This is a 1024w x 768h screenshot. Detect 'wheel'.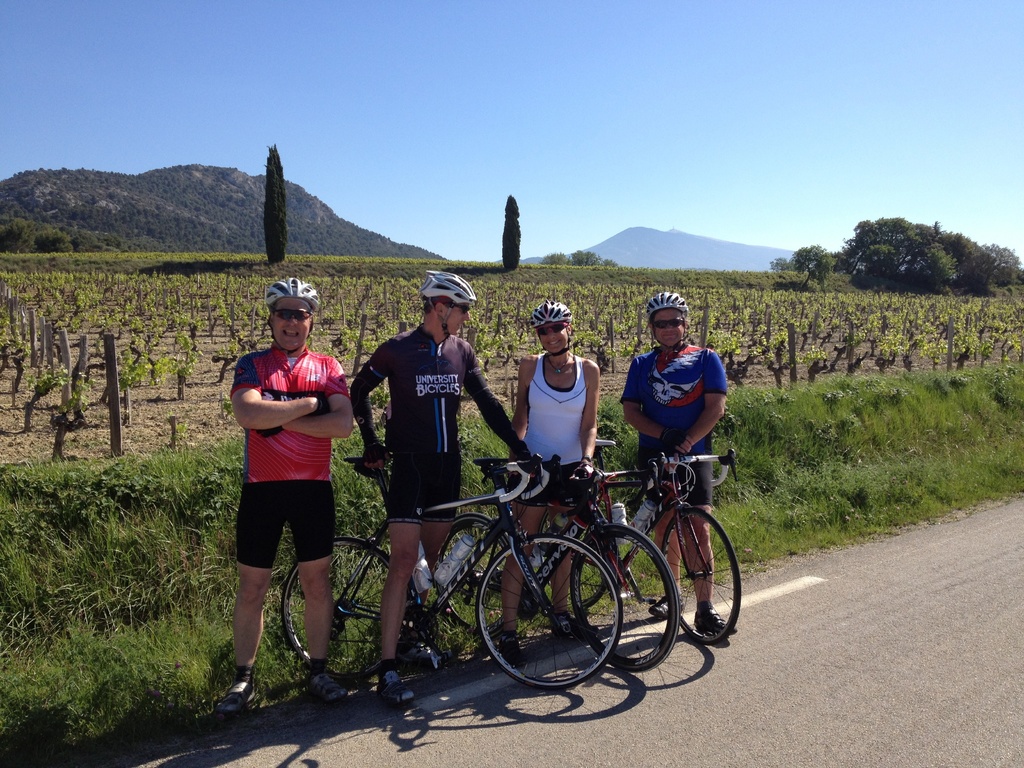
(566,527,682,675).
